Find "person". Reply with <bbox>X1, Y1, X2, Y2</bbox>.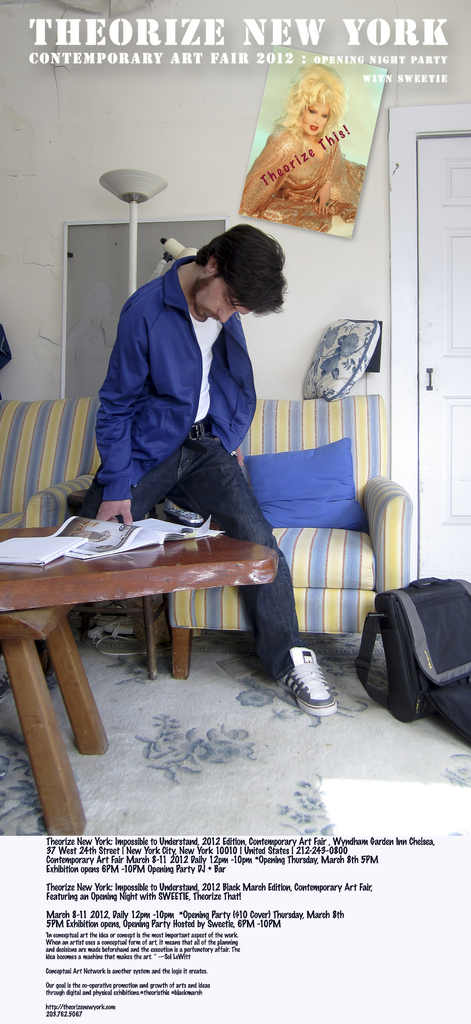
<bbox>0, 223, 341, 717</bbox>.
